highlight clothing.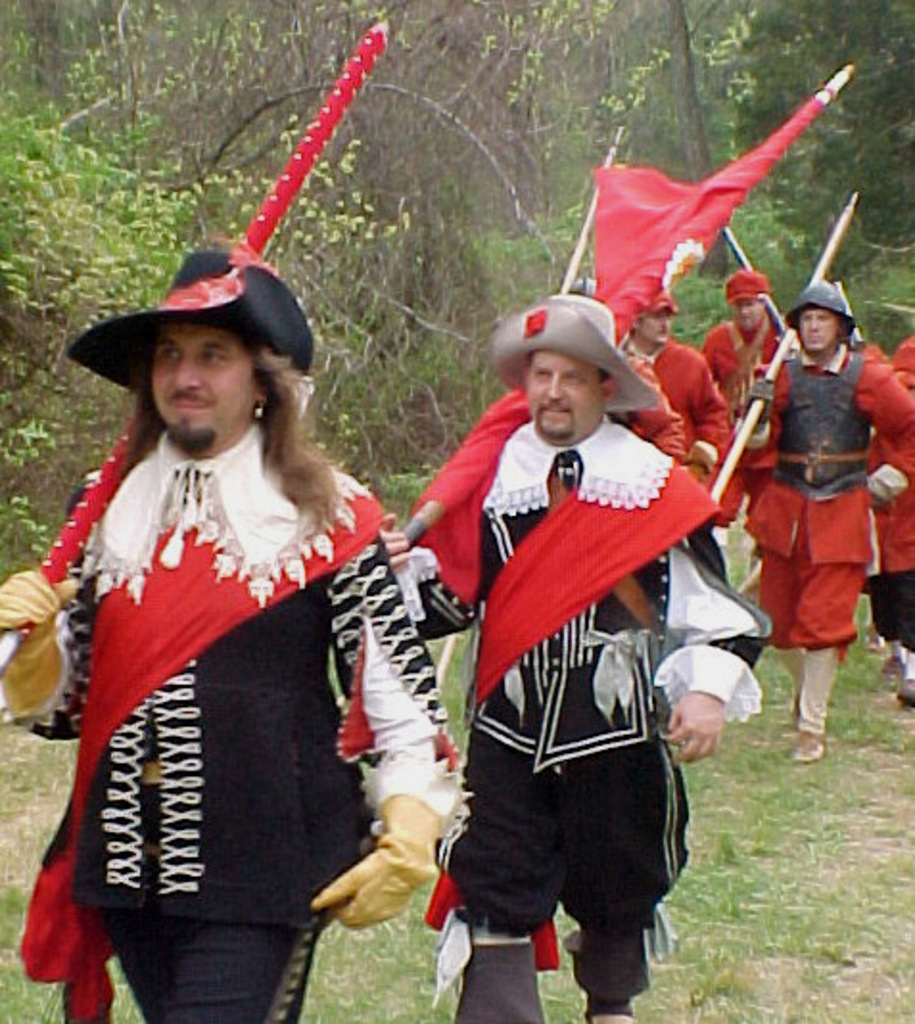
Highlighted region: 25, 422, 464, 1022.
